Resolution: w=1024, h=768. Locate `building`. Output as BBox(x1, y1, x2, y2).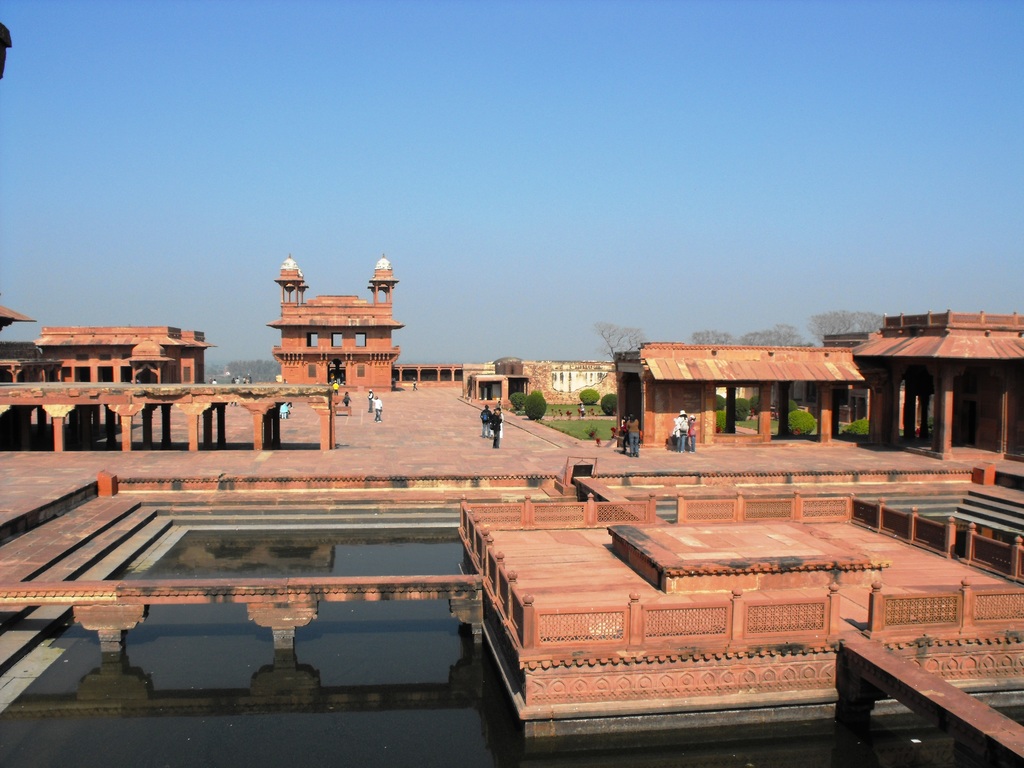
BBox(268, 254, 408, 392).
